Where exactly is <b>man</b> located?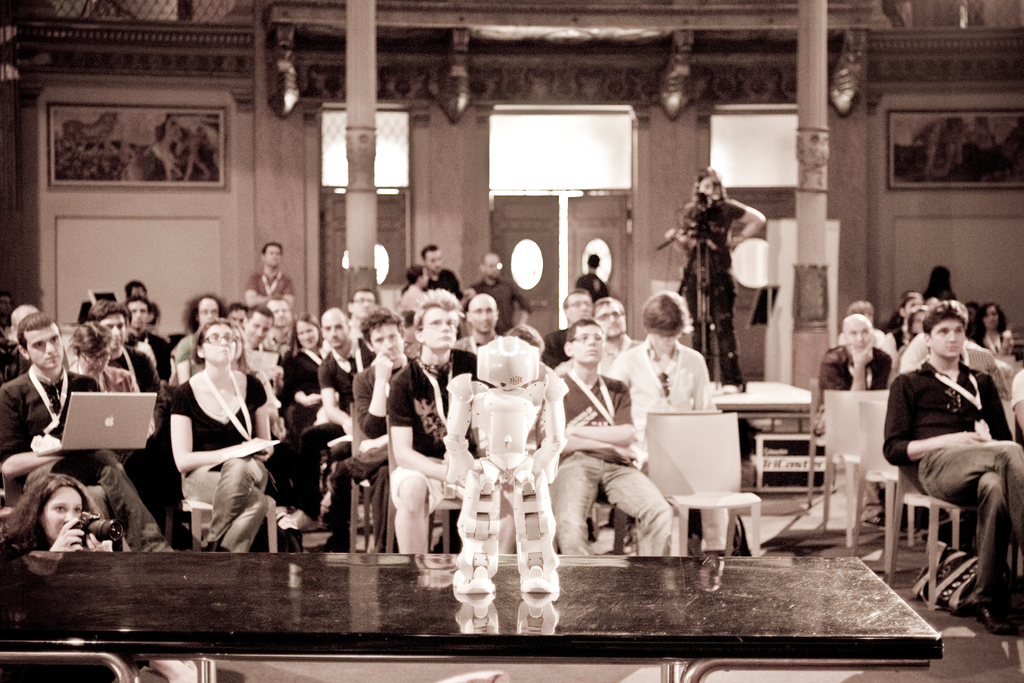
Its bounding box is select_region(474, 253, 531, 336).
